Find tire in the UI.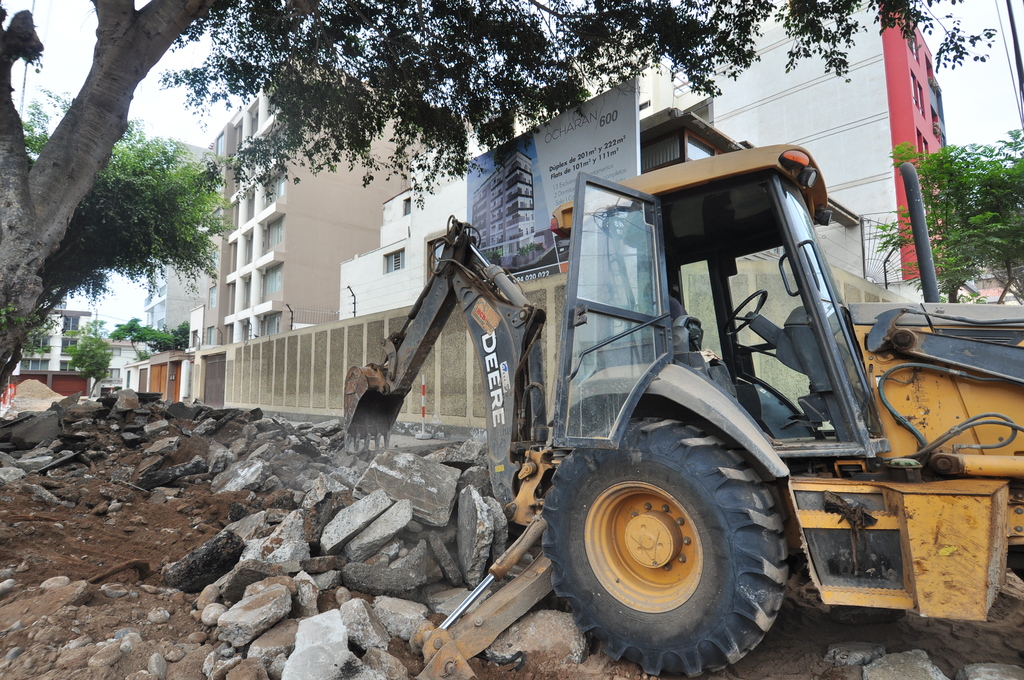
UI element at 538,443,819,663.
